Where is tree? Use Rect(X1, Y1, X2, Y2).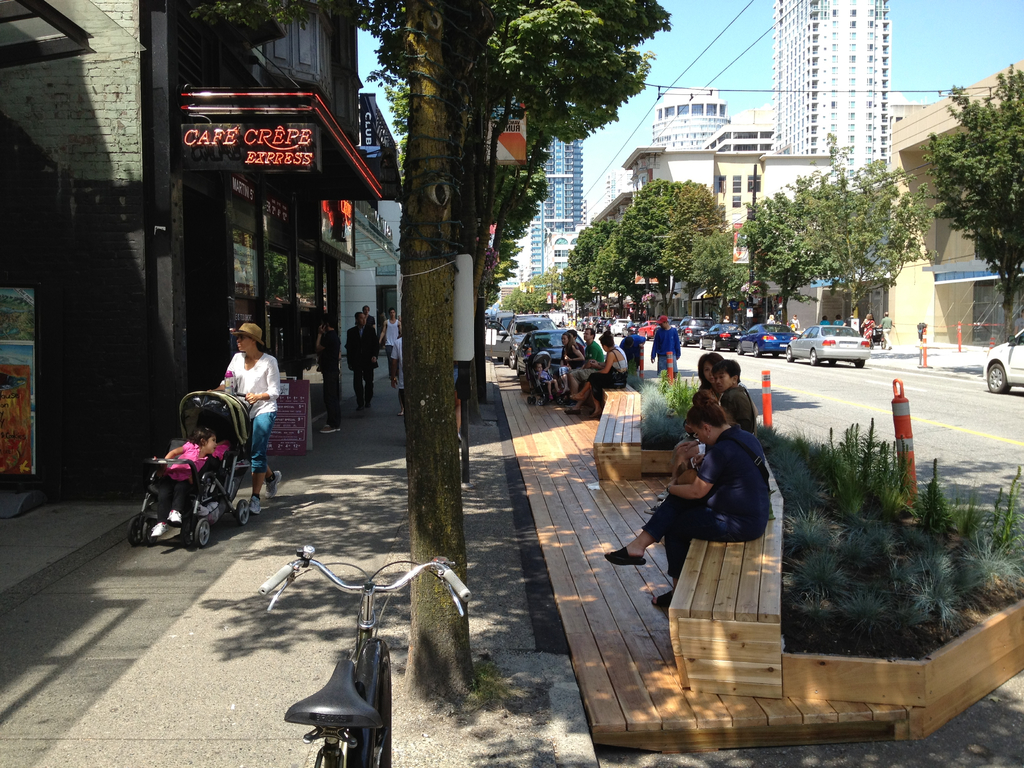
Rect(609, 176, 731, 309).
